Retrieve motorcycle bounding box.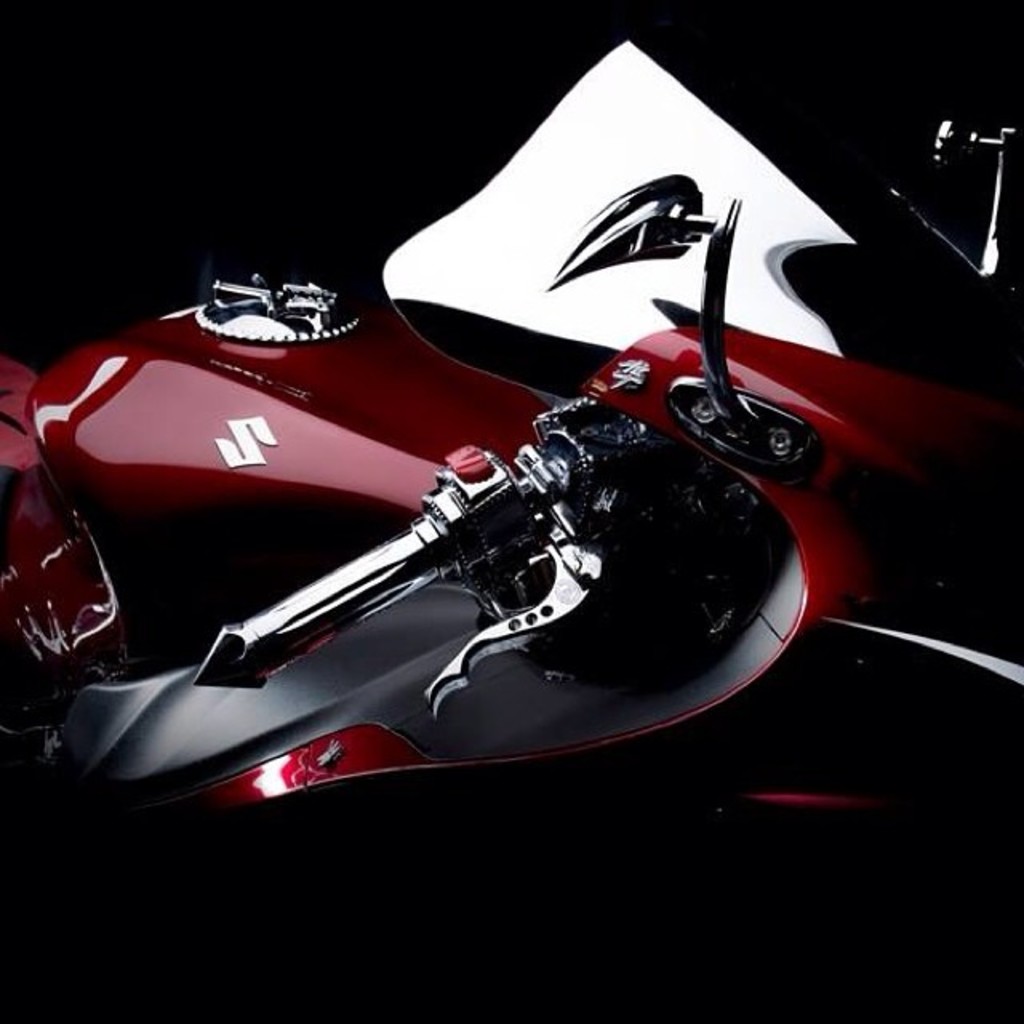
Bounding box: <bbox>0, 237, 931, 829</bbox>.
